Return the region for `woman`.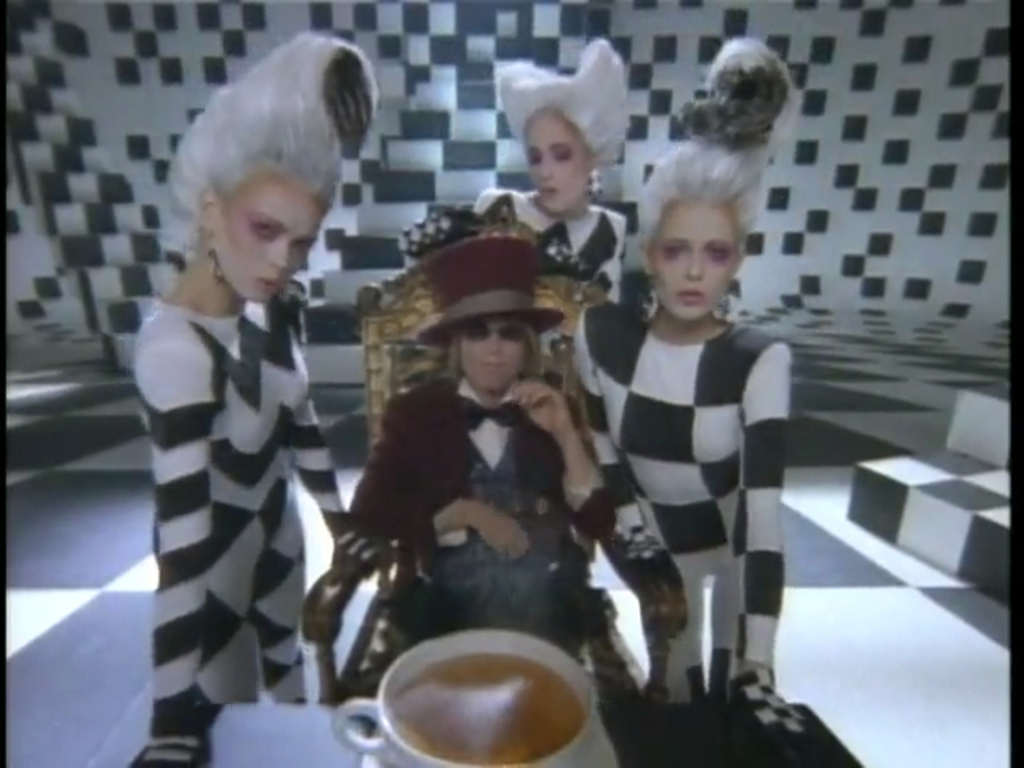
[123,37,379,766].
